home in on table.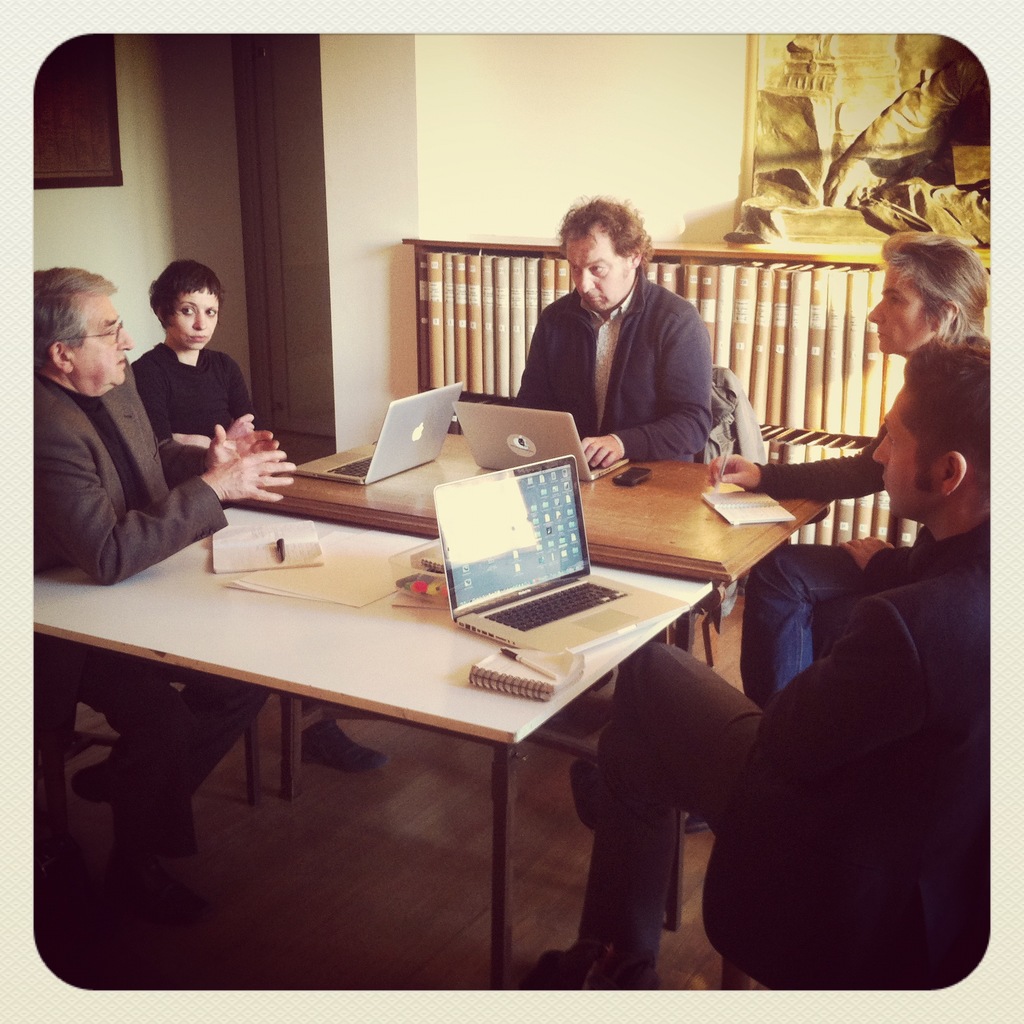
Homed in at bbox=[242, 431, 817, 792].
